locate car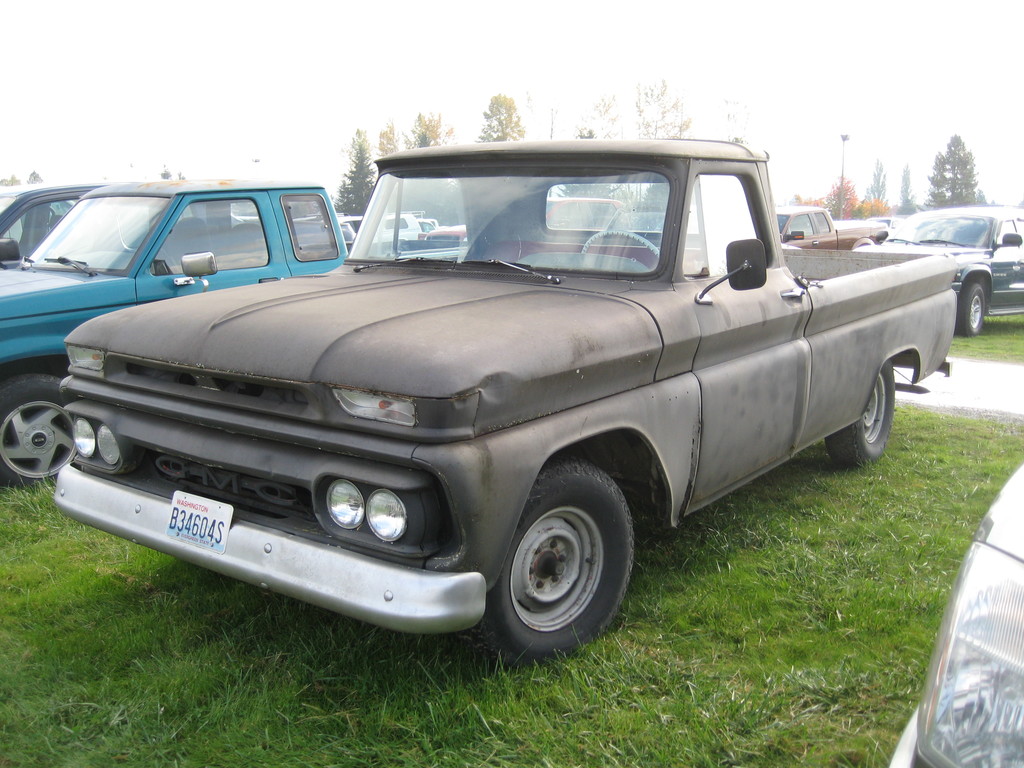
pyautogui.locateOnScreen(851, 209, 1023, 334)
